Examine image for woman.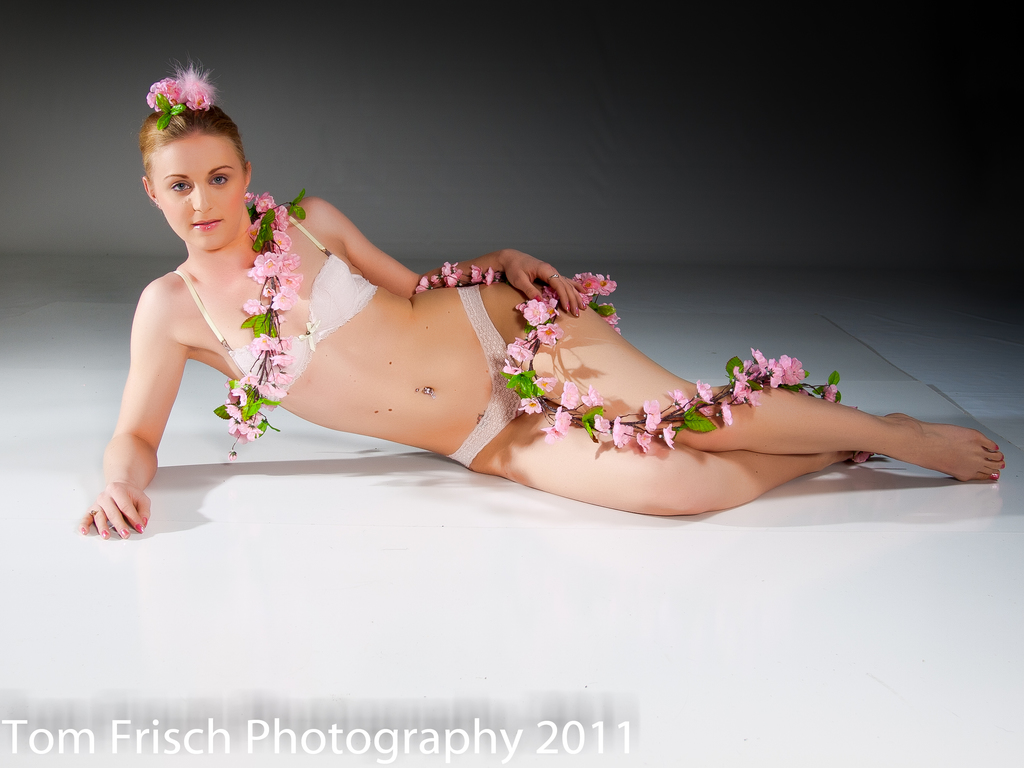
Examination result: crop(78, 62, 1003, 540).
